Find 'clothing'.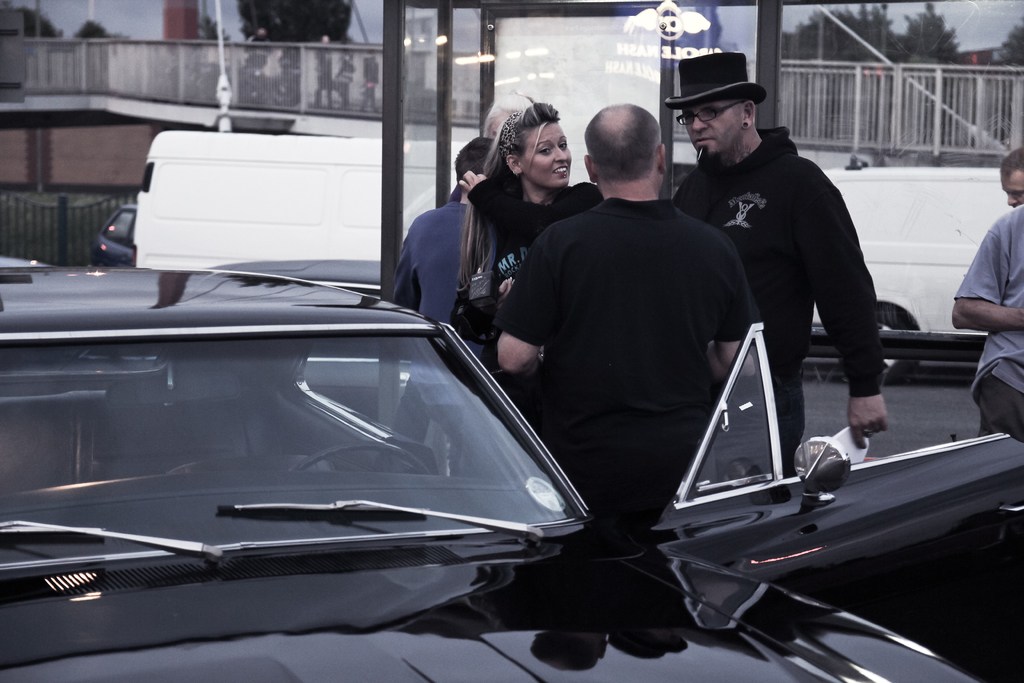
Rect(506, 133, 769, 525).
